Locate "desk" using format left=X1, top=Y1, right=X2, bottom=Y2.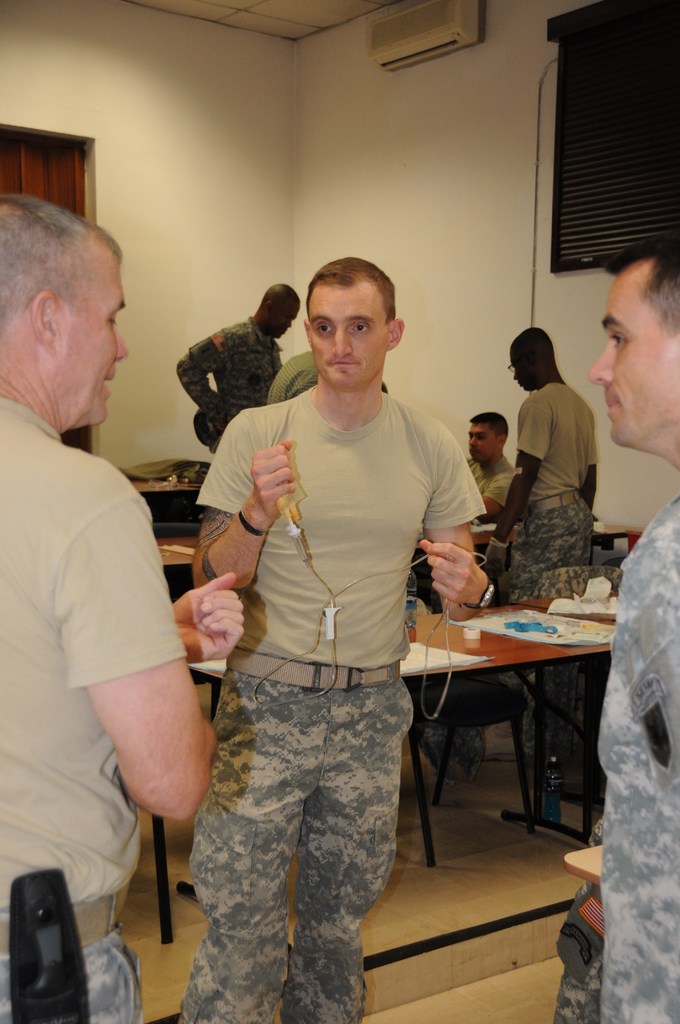
left=184, top=603, right=626, bottom=952.
